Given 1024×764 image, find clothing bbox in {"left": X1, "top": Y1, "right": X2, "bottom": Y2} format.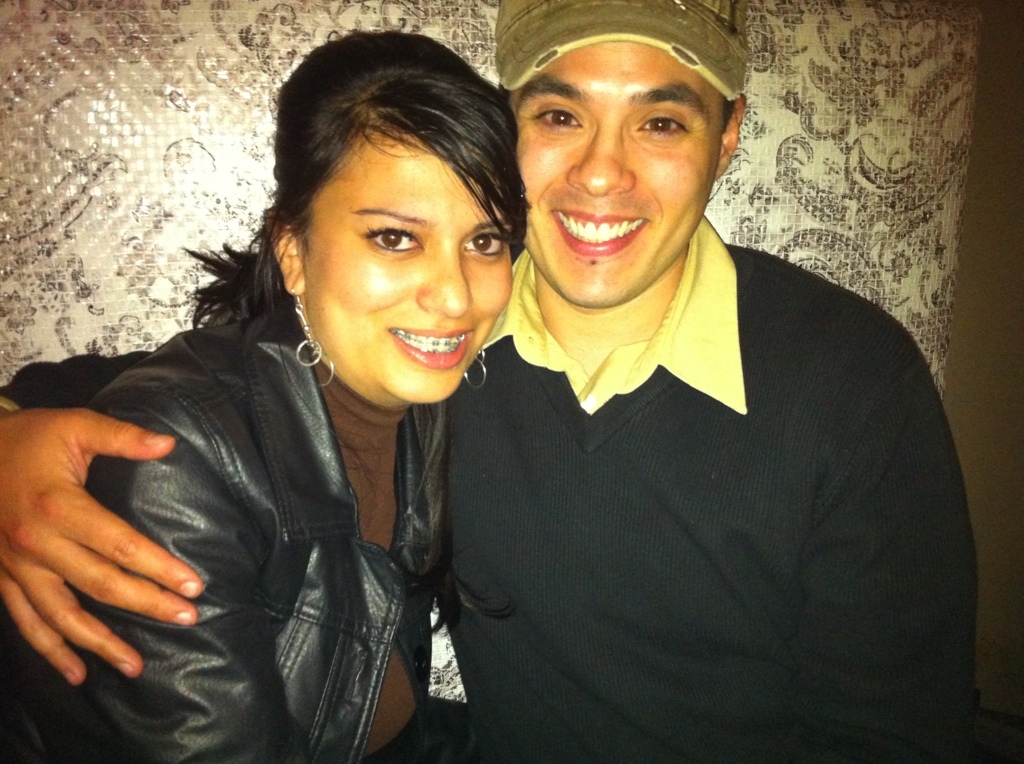
{"left": 0, "top": 216, "right": 982, "bottom": 763}.
